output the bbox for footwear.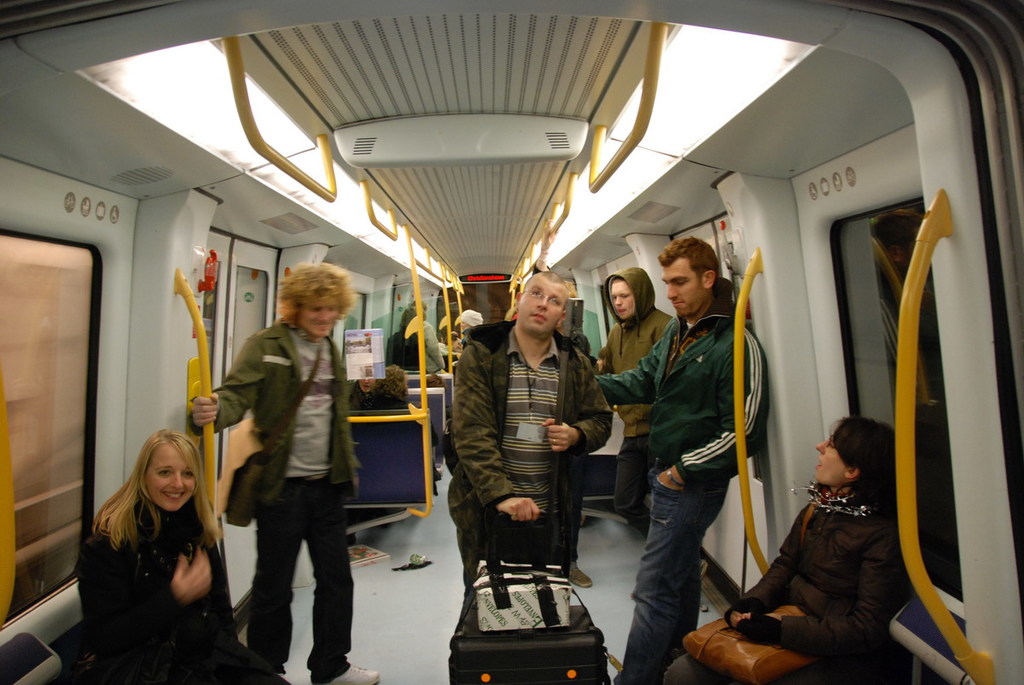
(x1=569, y1=565, x2=600, y2=586).
